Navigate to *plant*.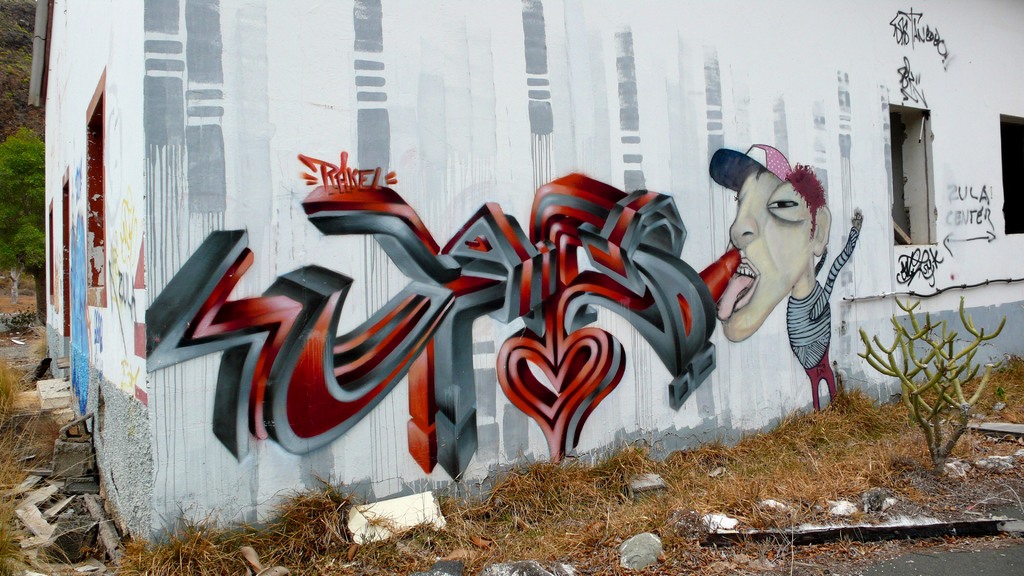
Navigation target: locate(854, 294, 1009, 479).
